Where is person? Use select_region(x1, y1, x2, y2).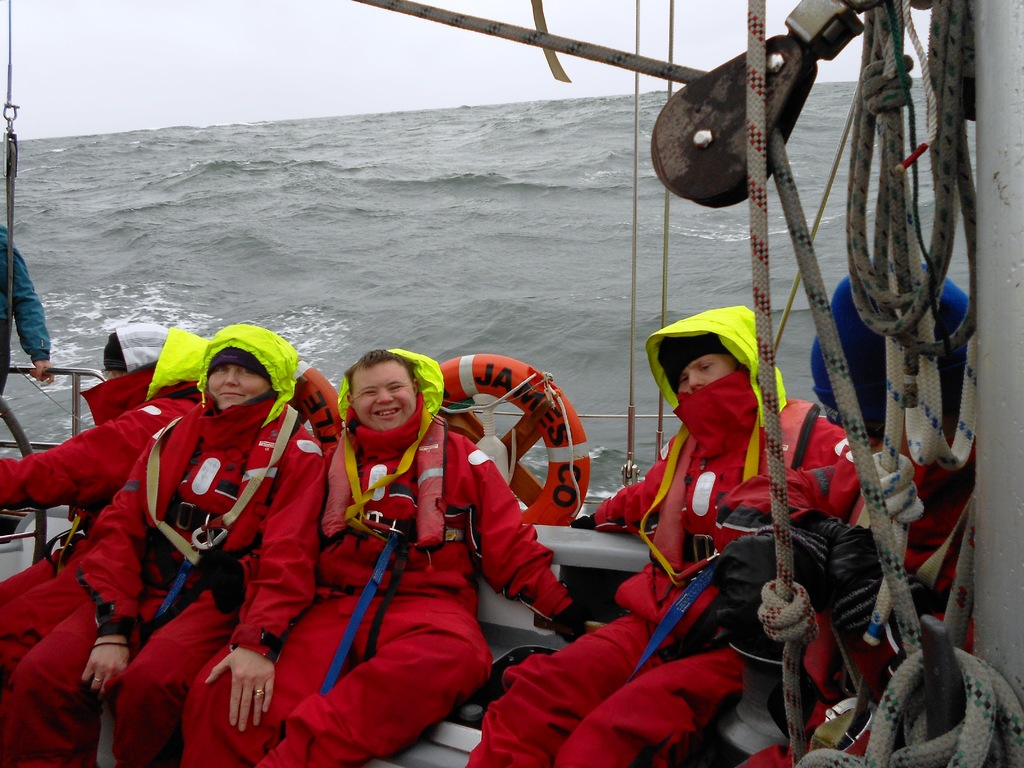
select_region(7, 324, 327, 767).
